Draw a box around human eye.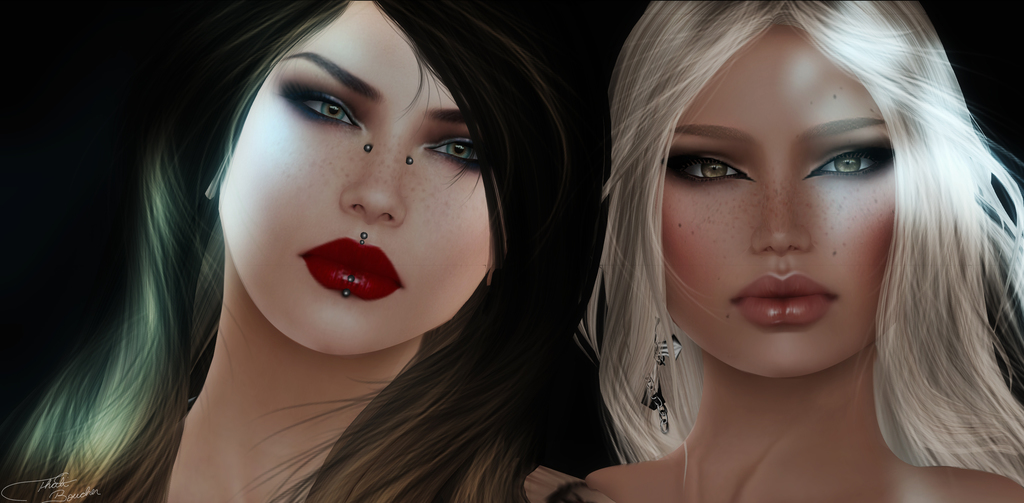
region(420, 130, 484, 169).
